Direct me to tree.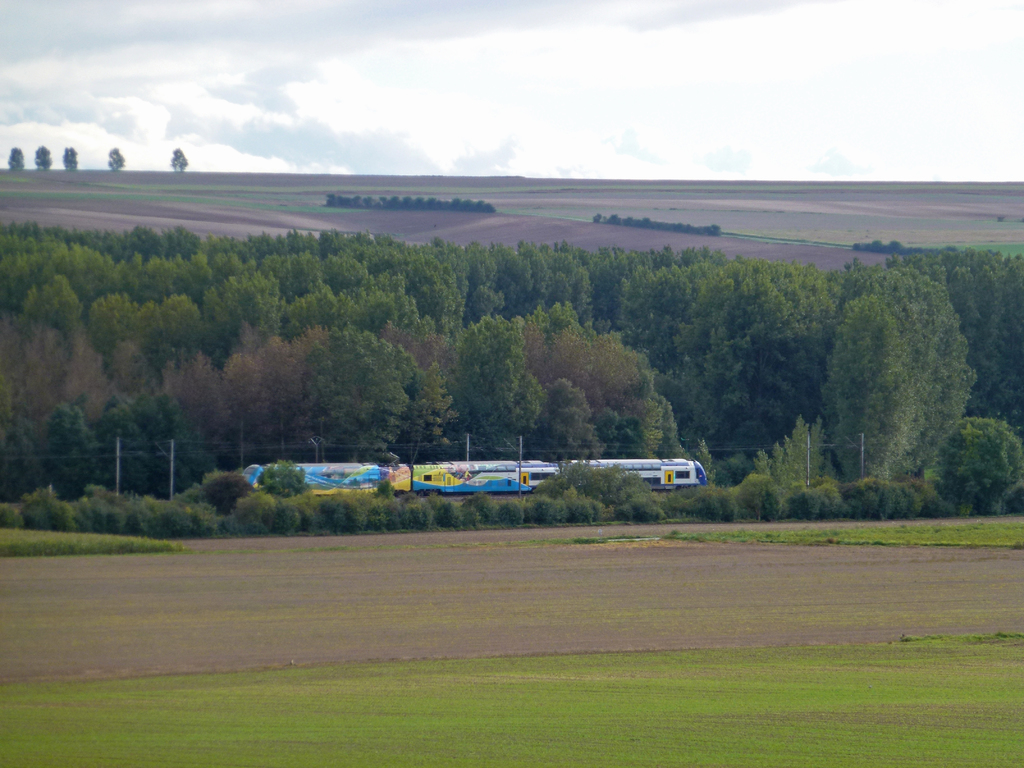
Direction: x1=847, y1=483, x2=879, y2=522.
